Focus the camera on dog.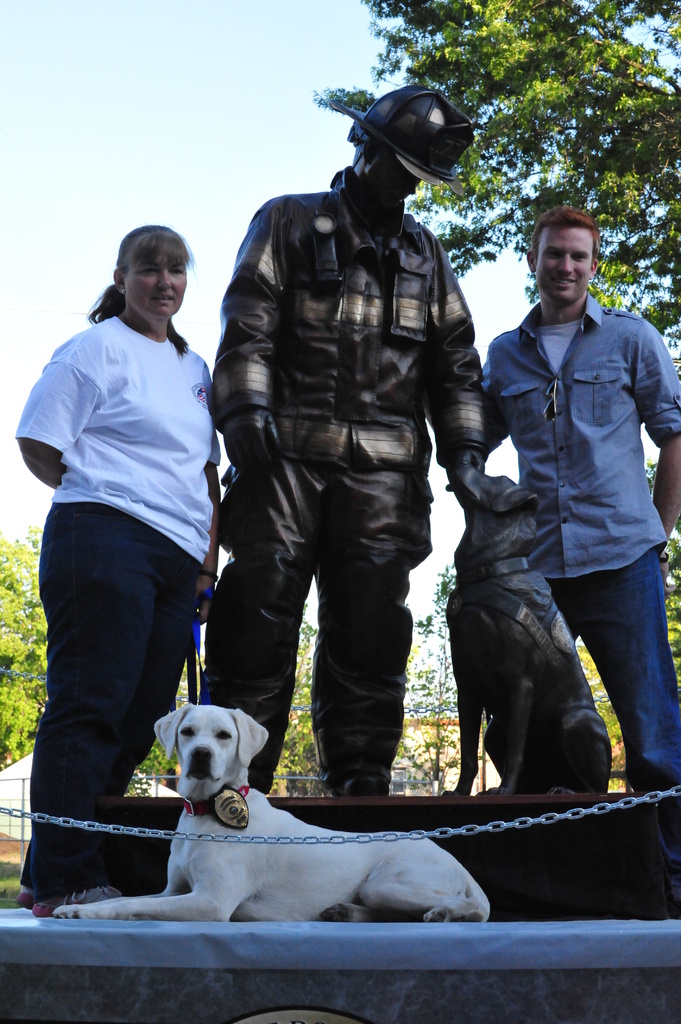
Focus region: 434/461/611/797.
